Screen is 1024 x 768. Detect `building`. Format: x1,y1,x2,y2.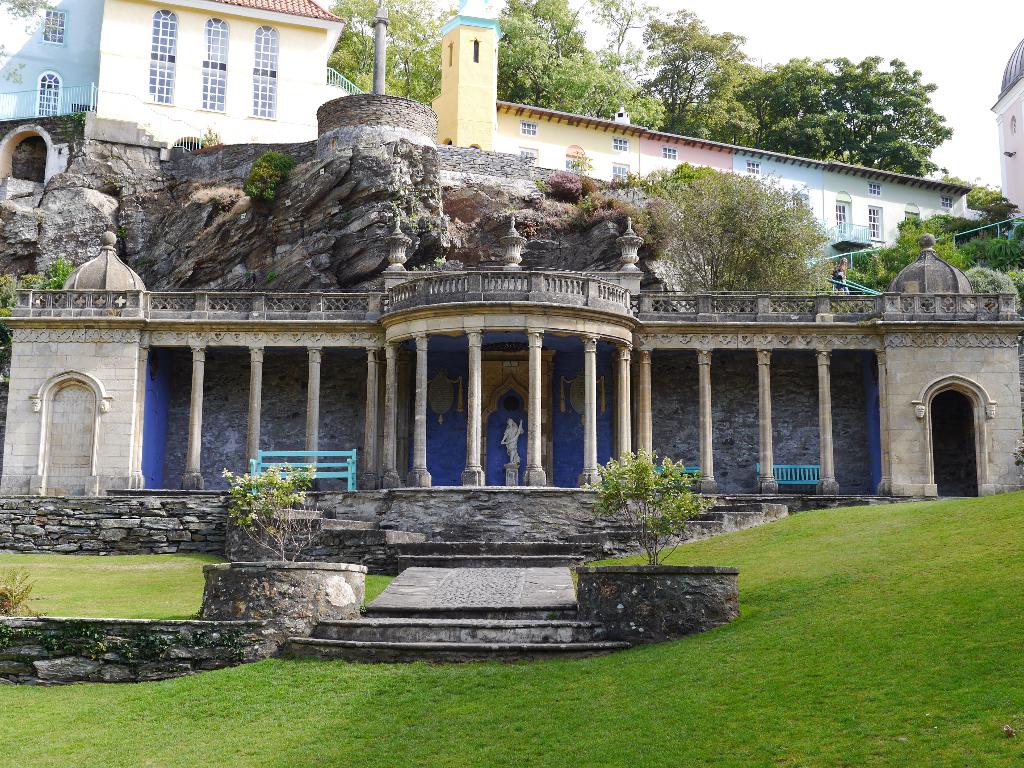
0,0,350,151.
